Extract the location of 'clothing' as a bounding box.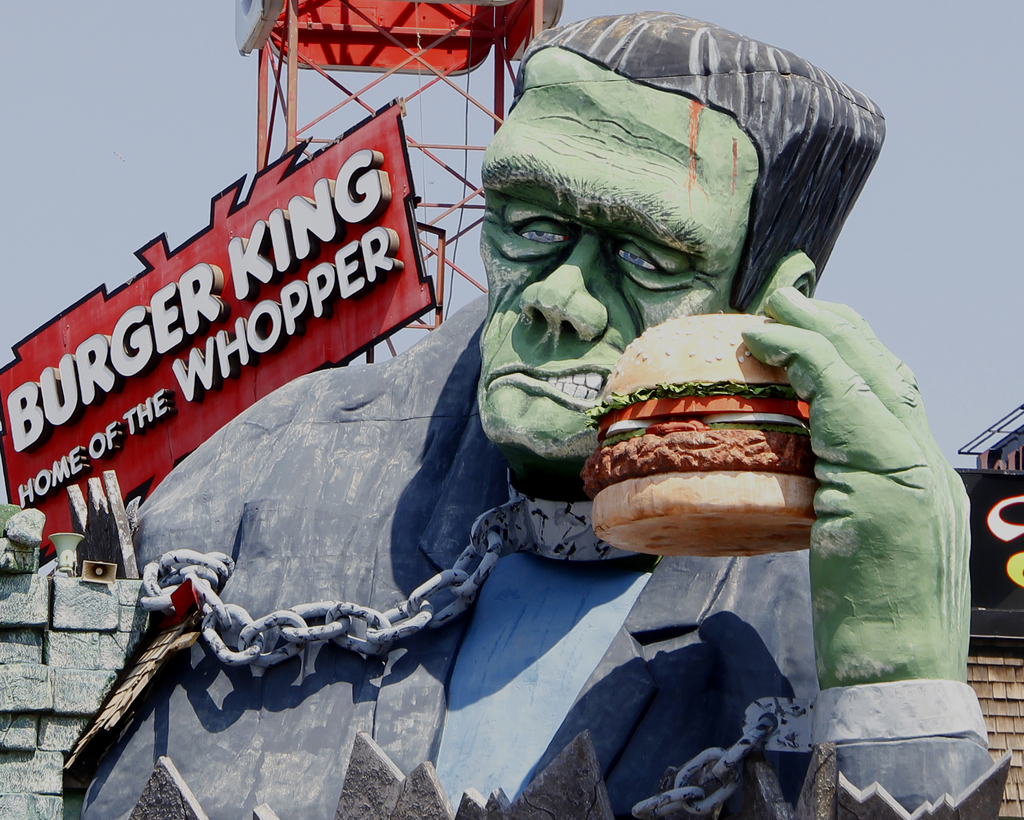
102 291 992 819.
